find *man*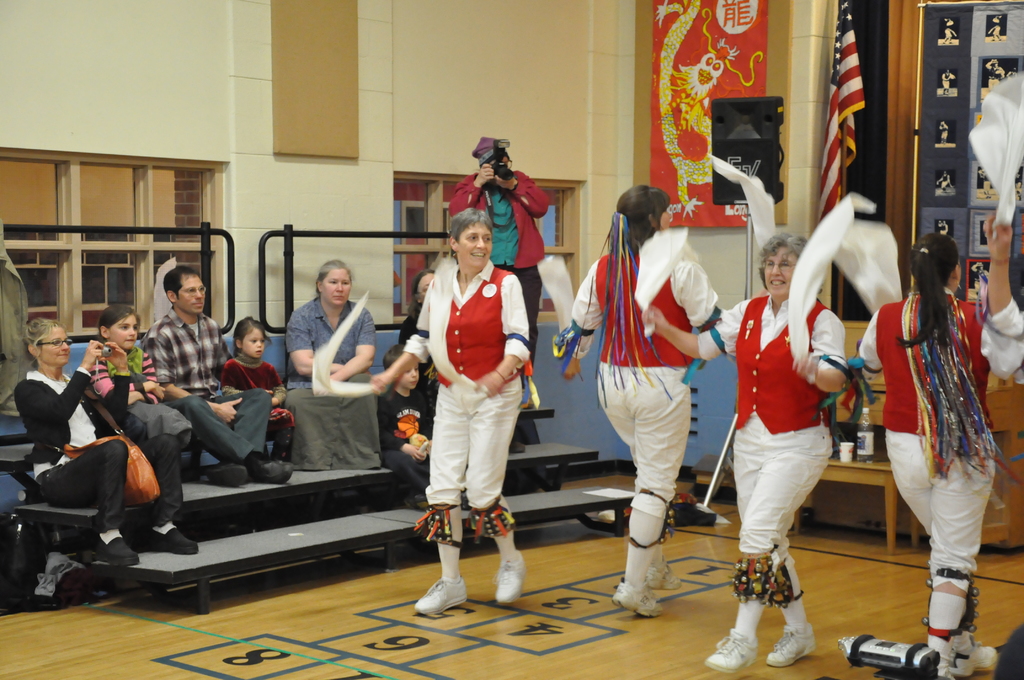
region(446, 136, 547, 364)
